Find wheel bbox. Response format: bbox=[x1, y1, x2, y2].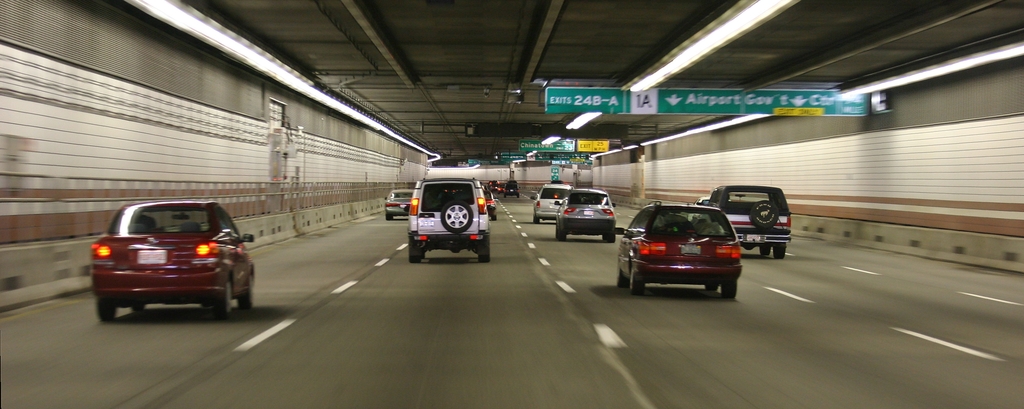
bbox=[132, 307, 142, 314].
